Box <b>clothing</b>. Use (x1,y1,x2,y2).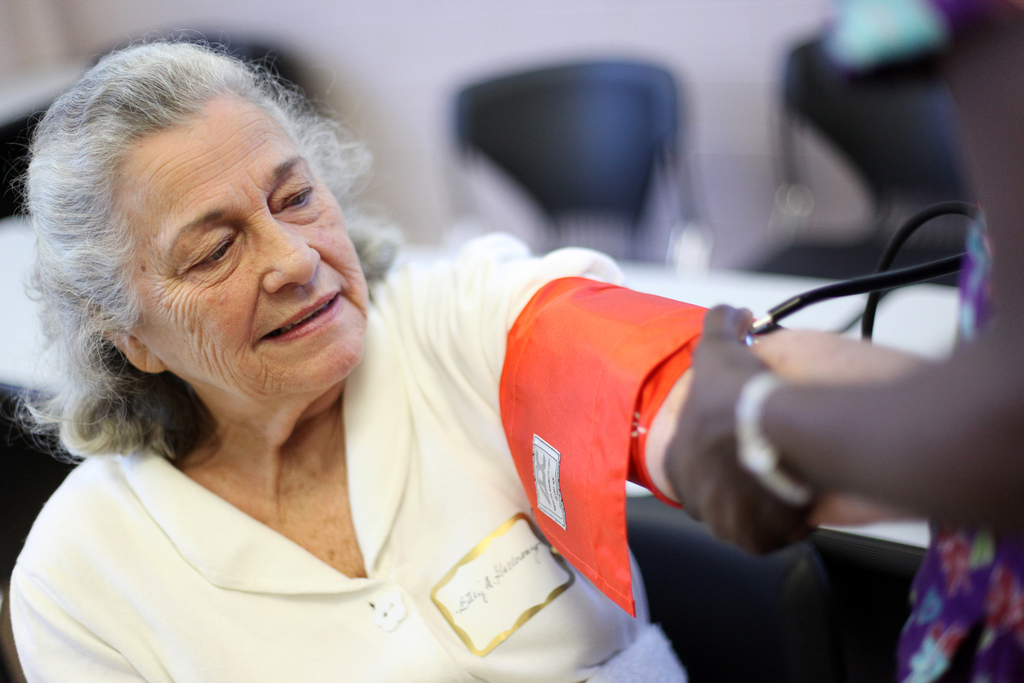
(64,190,854,672).
